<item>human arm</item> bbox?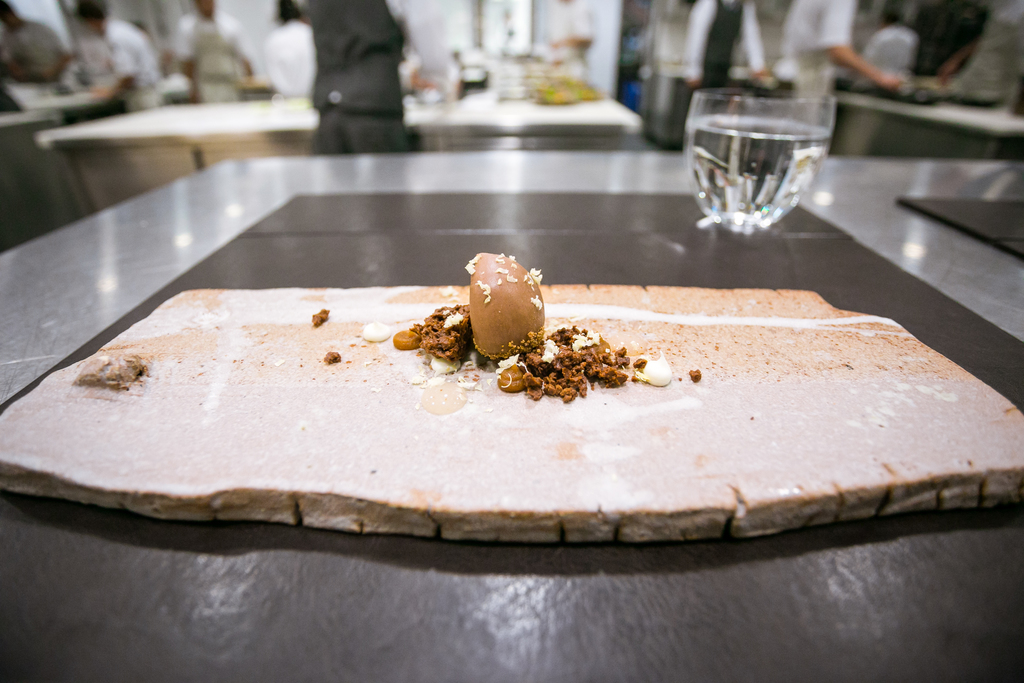
bbox=(43, 28, 76, 82)
